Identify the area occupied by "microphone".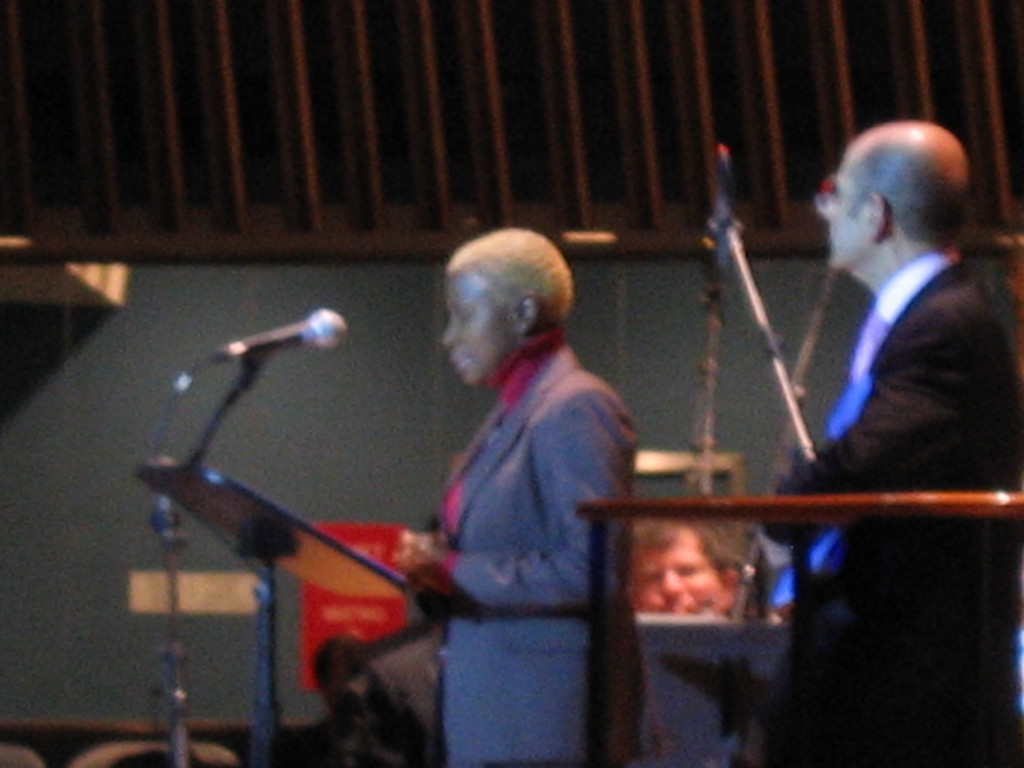
Area: x1=189 y1=305 x2=361 y2=371.
